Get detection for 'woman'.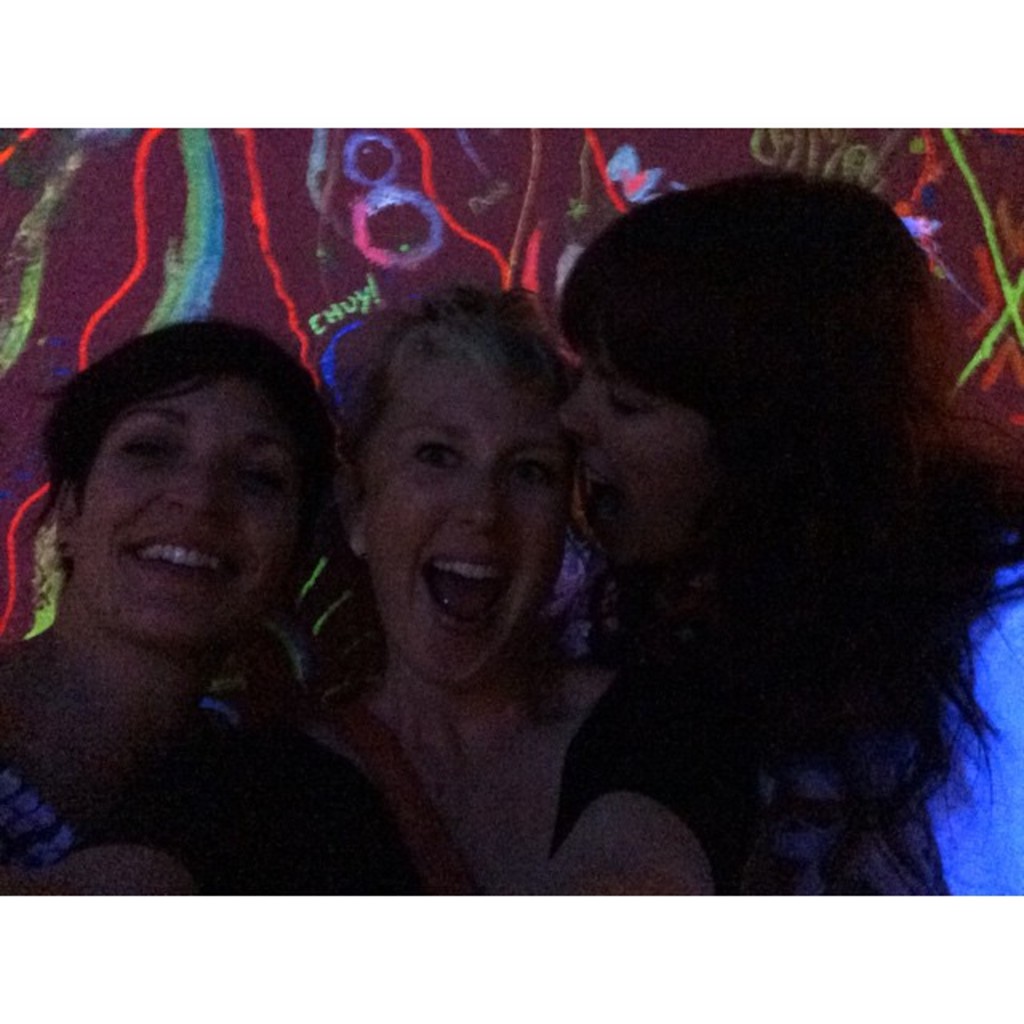
Detection: 0, 309, 378, 898.
